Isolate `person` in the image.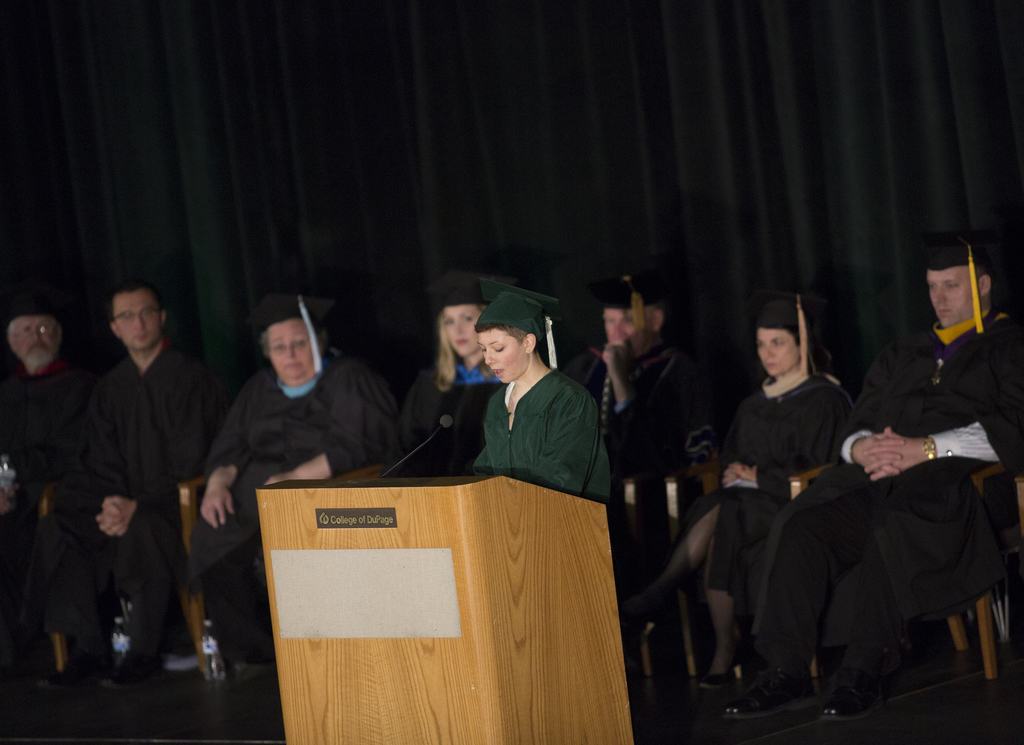
Isolated region: 474:284:604:496.
